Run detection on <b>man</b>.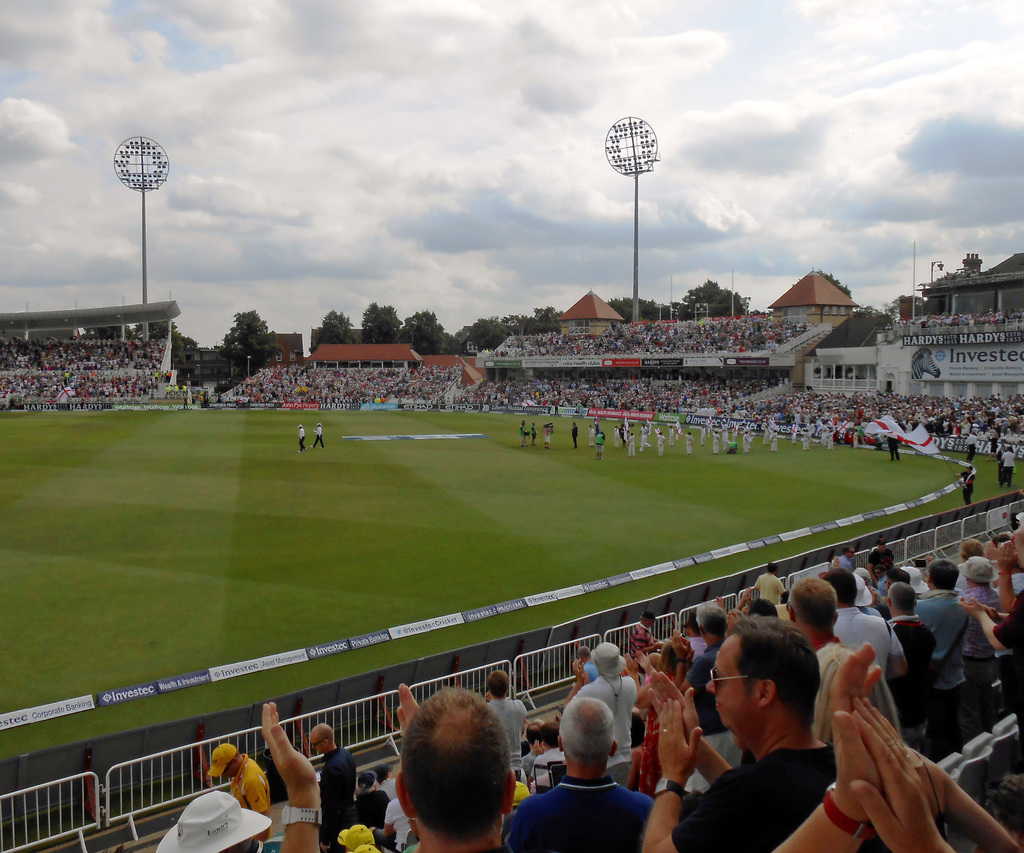
Result: (991,444,1009,488).
